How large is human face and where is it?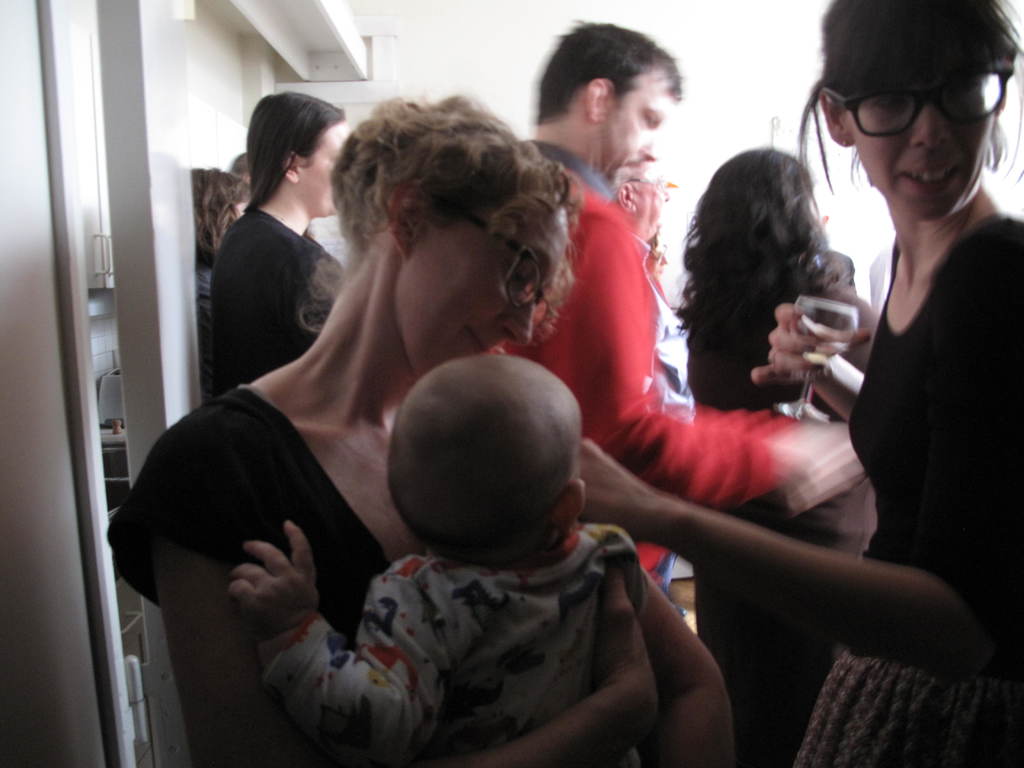
Bounding box: bbox=(604, 74, 678, 180).
